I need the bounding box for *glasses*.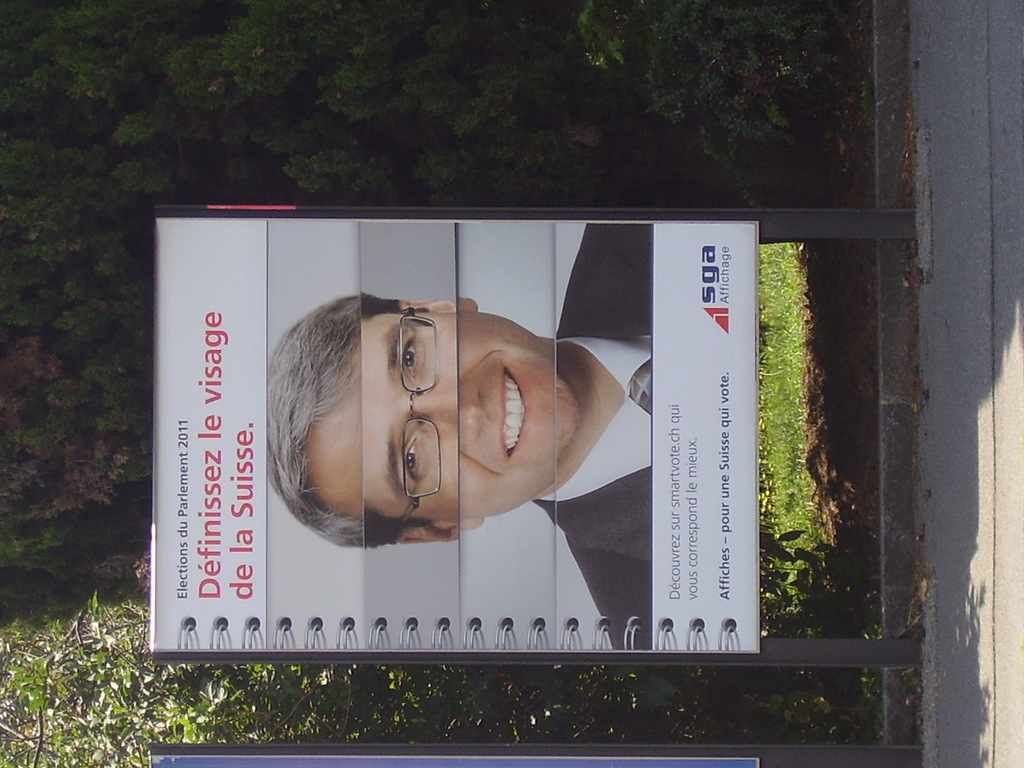
Here it is: region(392, 302, 445, 534).
